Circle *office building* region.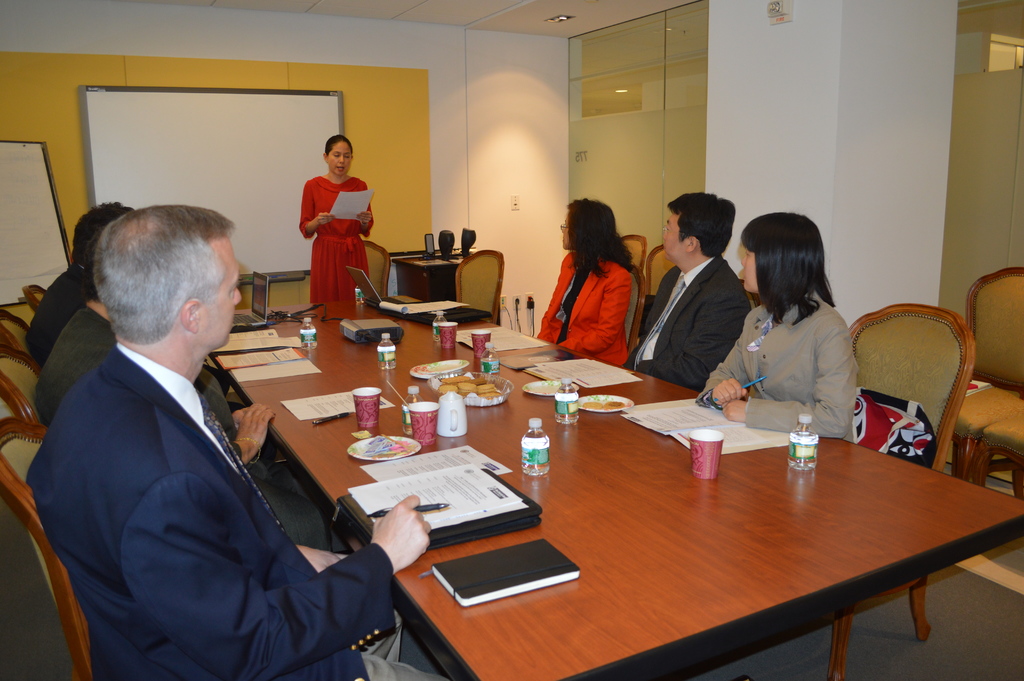
Region: Rect(40, 14, 915, 680).
